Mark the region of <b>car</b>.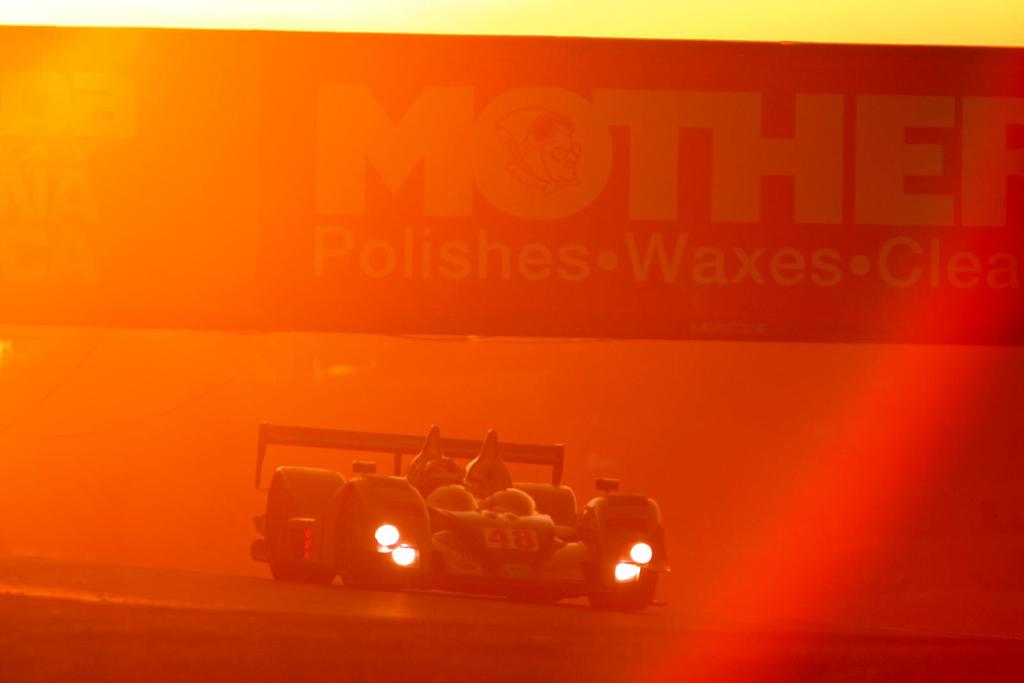
Region: x1=242 y1=424 x2=689 y2=609.
